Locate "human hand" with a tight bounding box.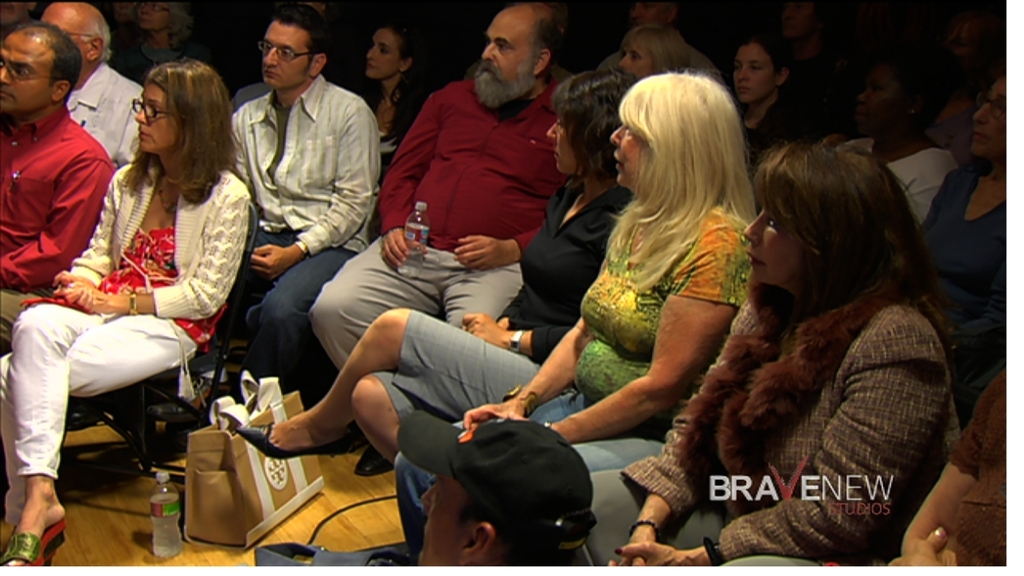
left=51, top=270, right=97, bottom=315.
